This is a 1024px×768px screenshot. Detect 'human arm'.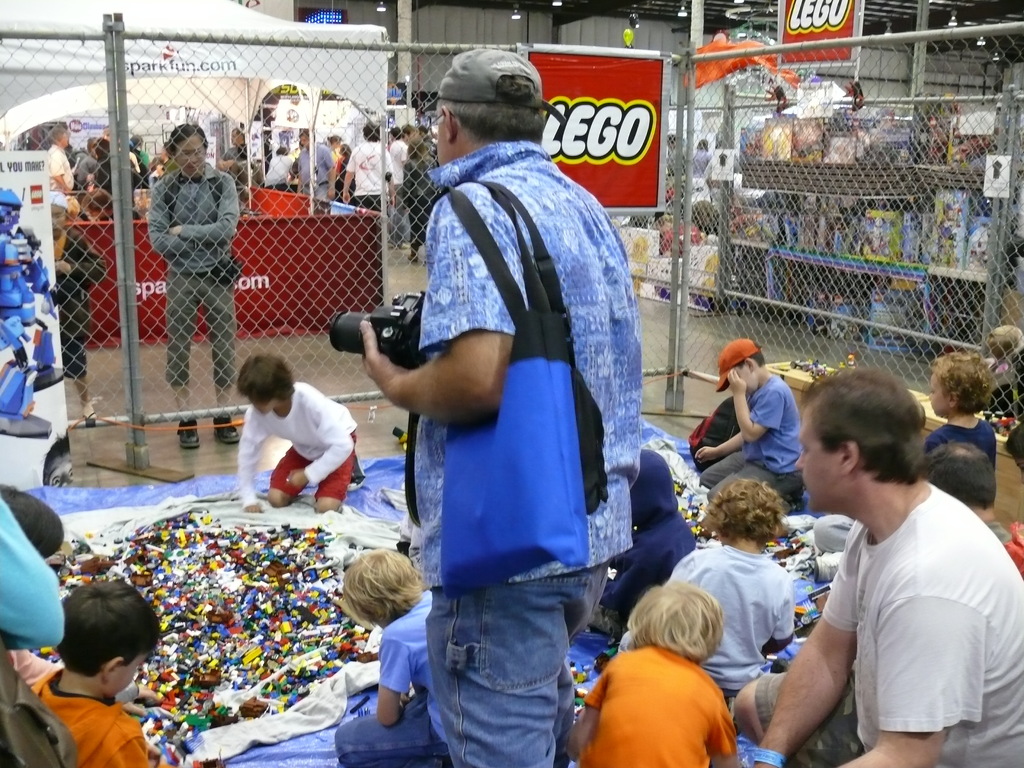
crop(285, 396, 354, 492).
